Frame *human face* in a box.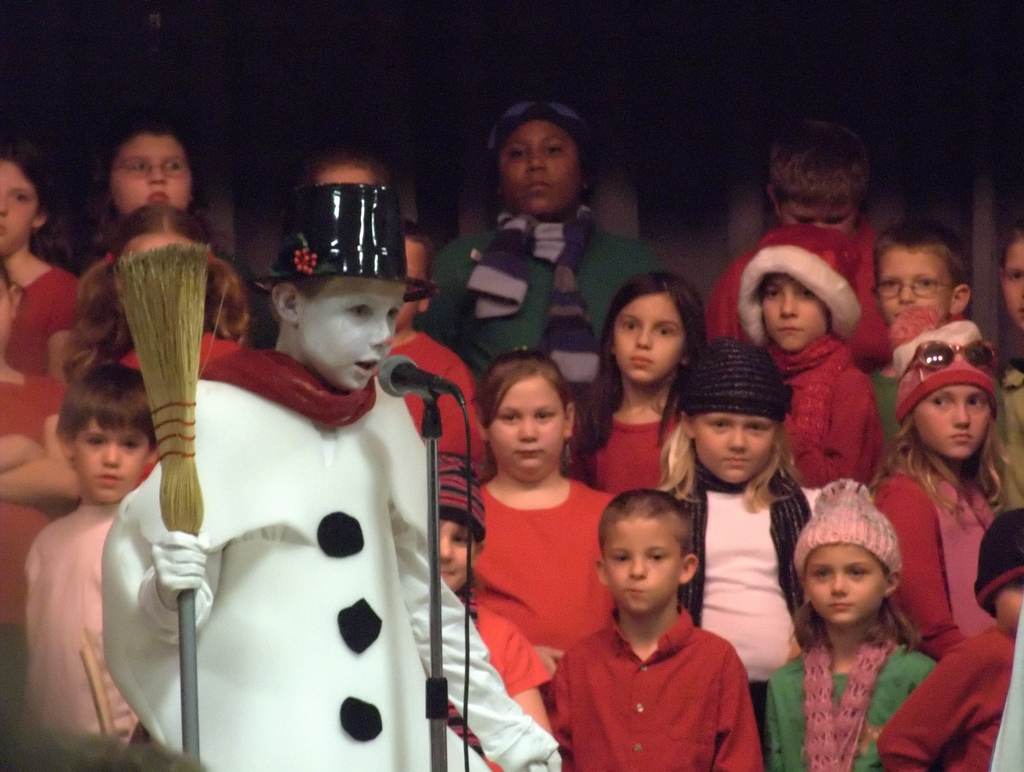
501,122,578,218.
